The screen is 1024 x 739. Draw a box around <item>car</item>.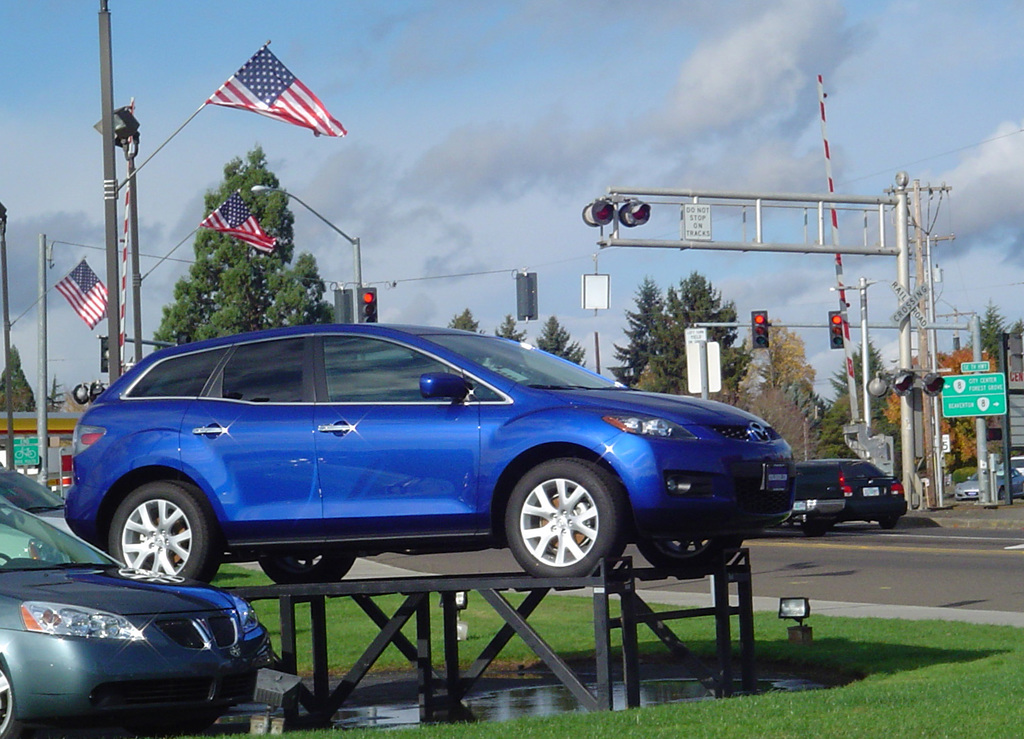
(x1=62, y1=316, x2=798, y2=583).
